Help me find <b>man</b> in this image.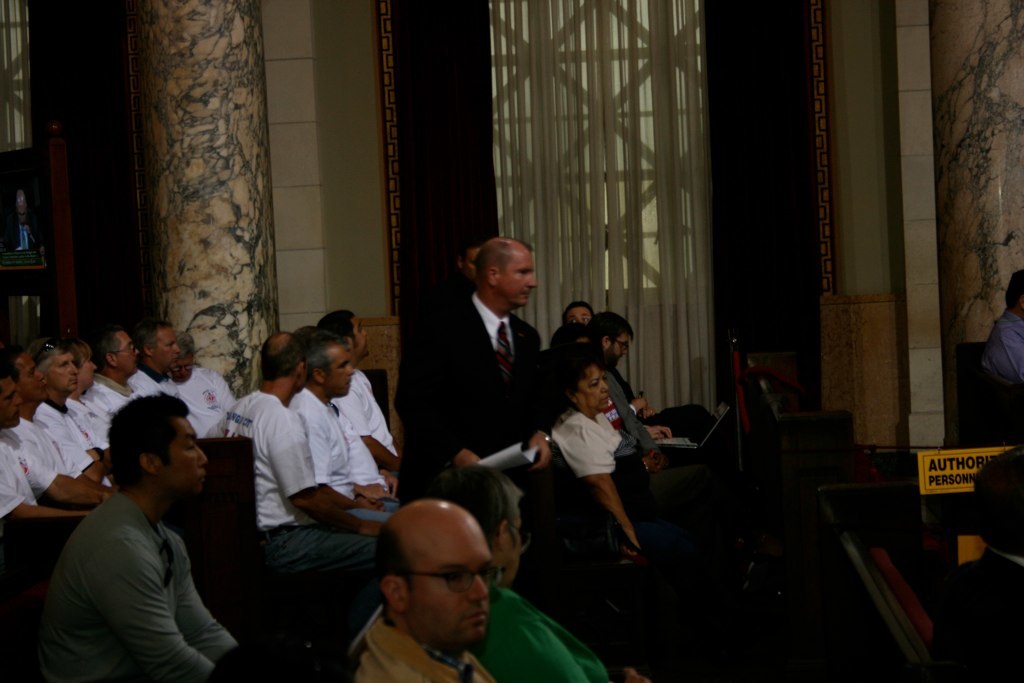
Found it: <bbox>982, 273, 1023, 397</bbox>.
